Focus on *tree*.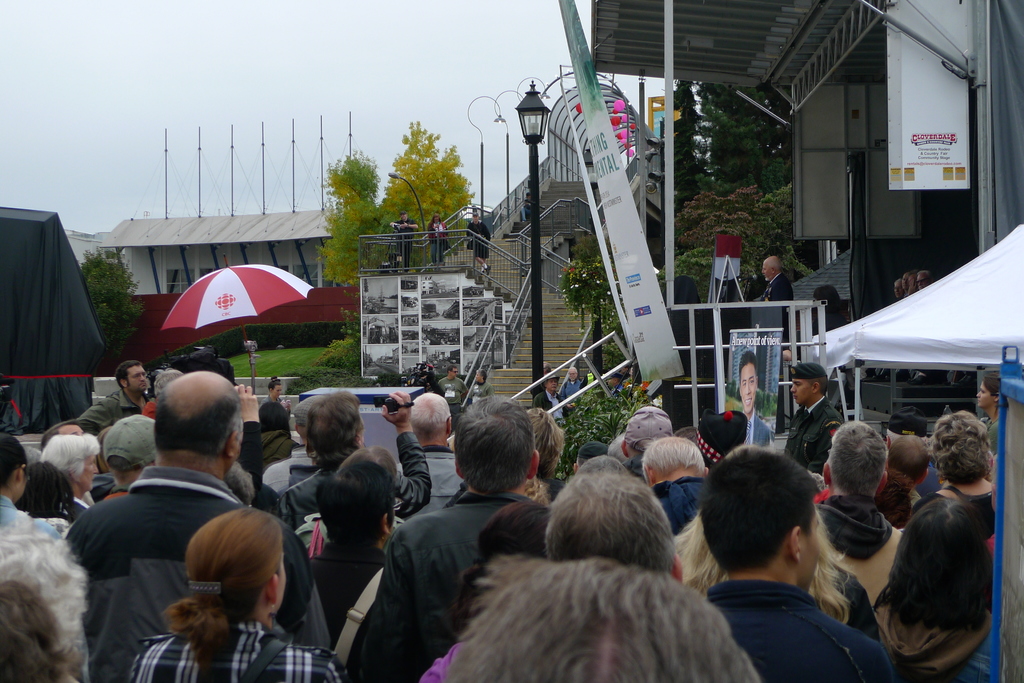
Focused at detection(698, 79, 838, 226).
